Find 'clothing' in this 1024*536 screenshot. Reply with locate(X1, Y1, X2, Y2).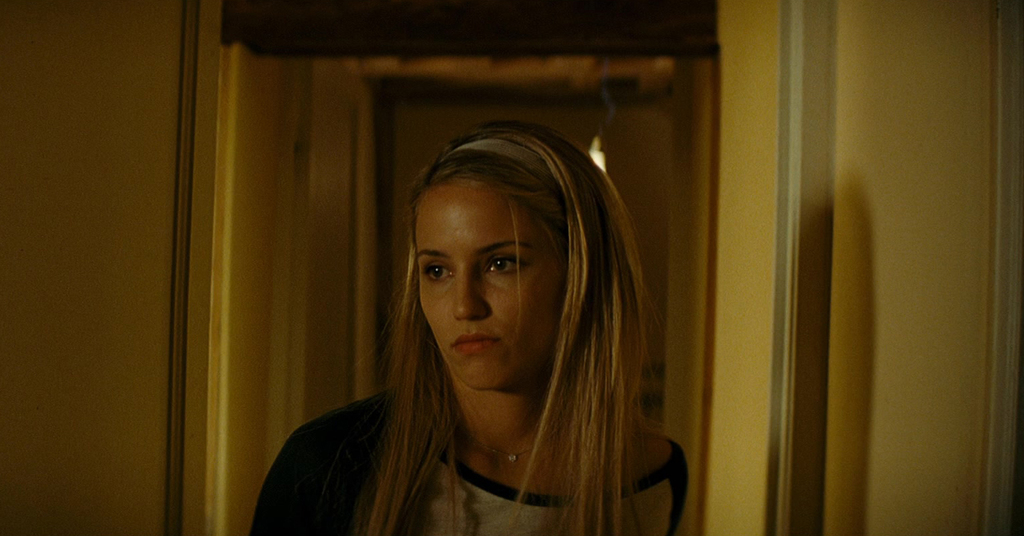
locate(276, 243, 695, 521).
